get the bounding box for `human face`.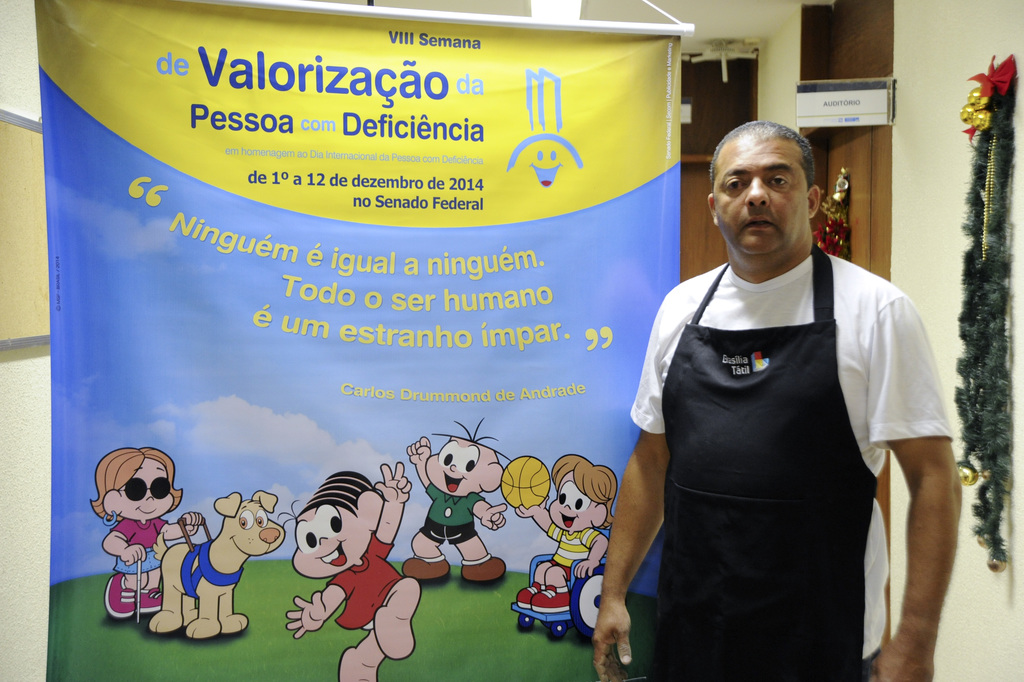
box=[120, 459, 175, 523].
